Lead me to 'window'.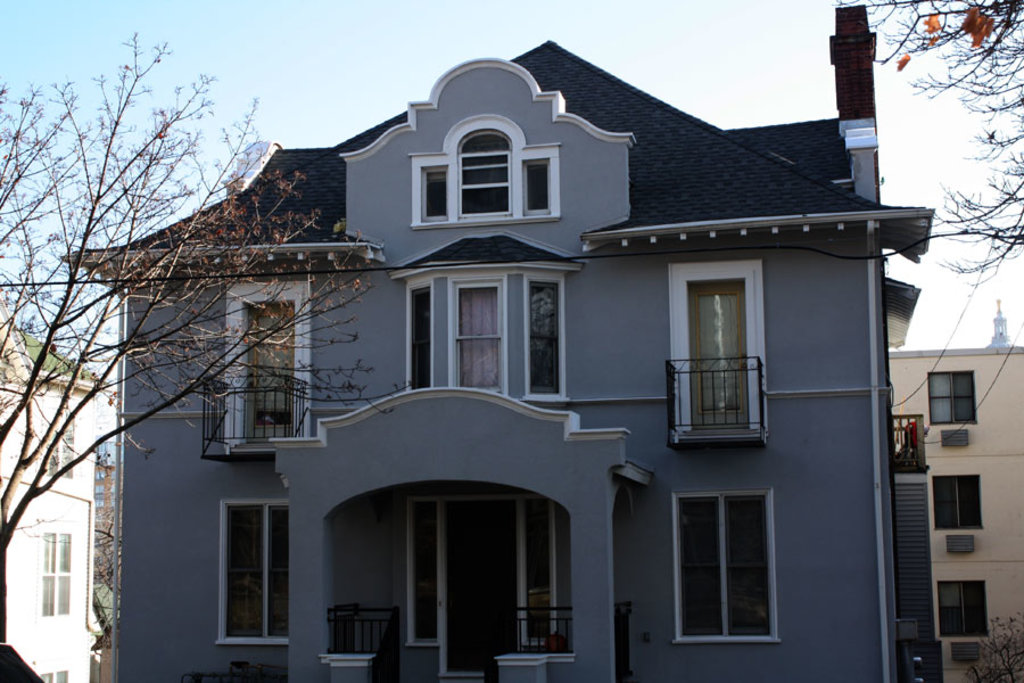
Lead to 43:408:75:480.
